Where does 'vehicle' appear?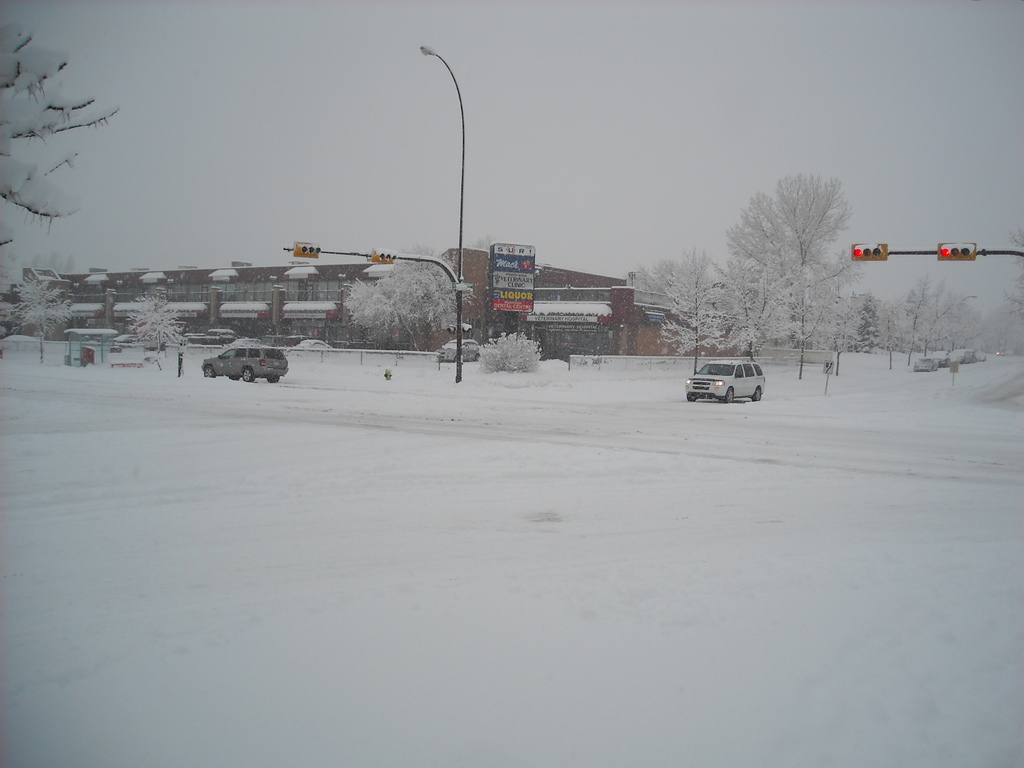
Appears at pyautogui.locateOnScreen(200, 346, 292, 384).
